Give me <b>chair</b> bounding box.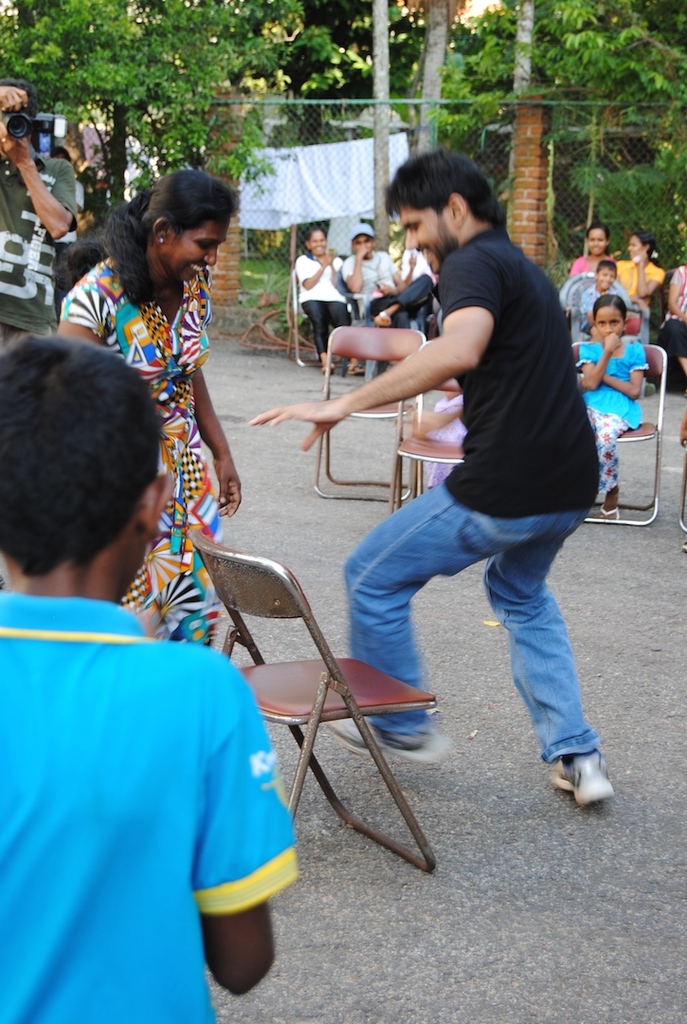
left=568, top=343, right=670, bottom=529.
